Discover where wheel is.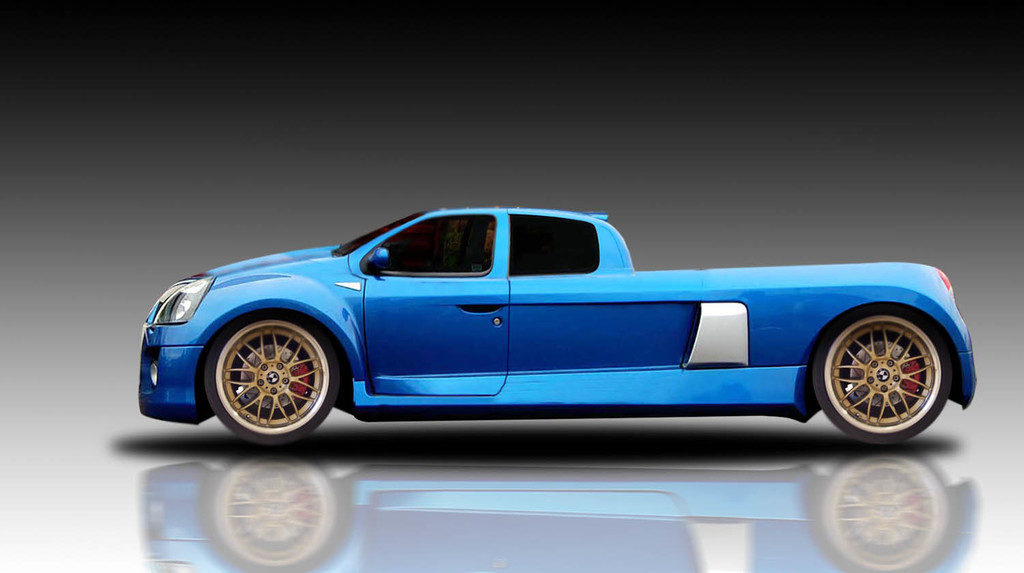
Discovered at (left=207, top=315, right=338, bottom=446).
